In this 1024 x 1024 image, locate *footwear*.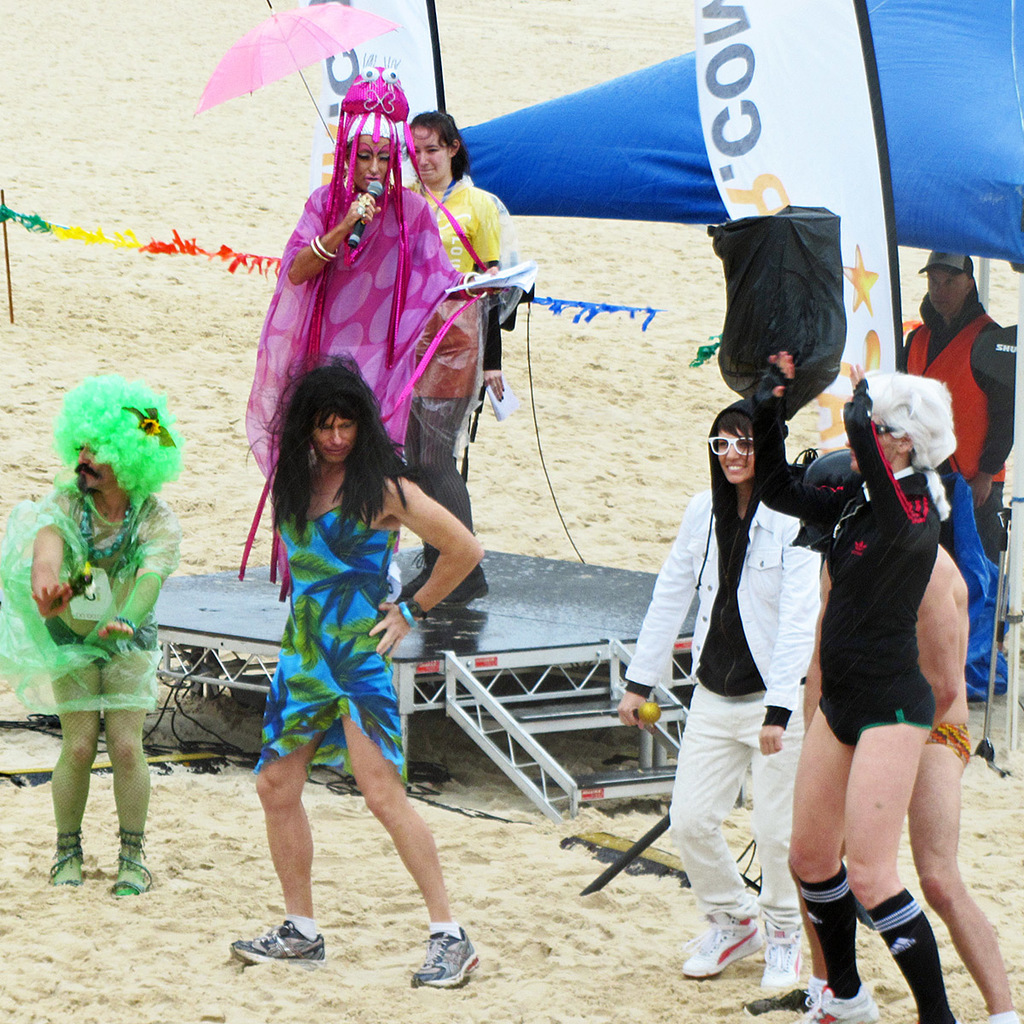
Bounding box: Rect(673, 902, 769, 981).
